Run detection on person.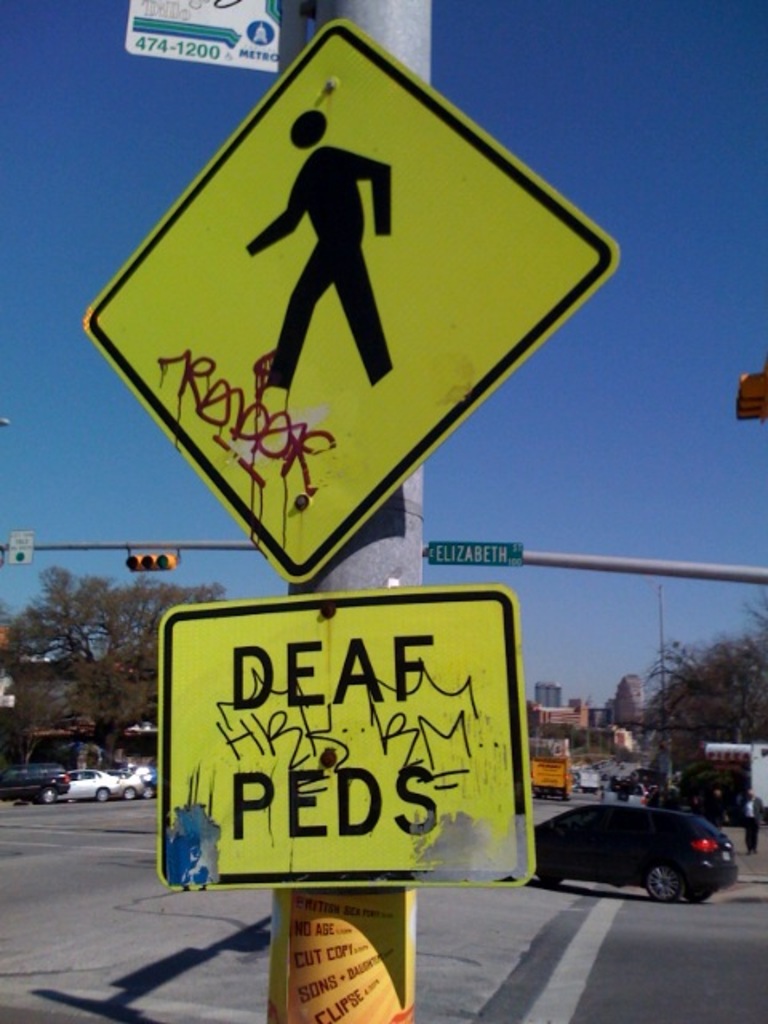
Result: rect(250, 107, 395, 390).
